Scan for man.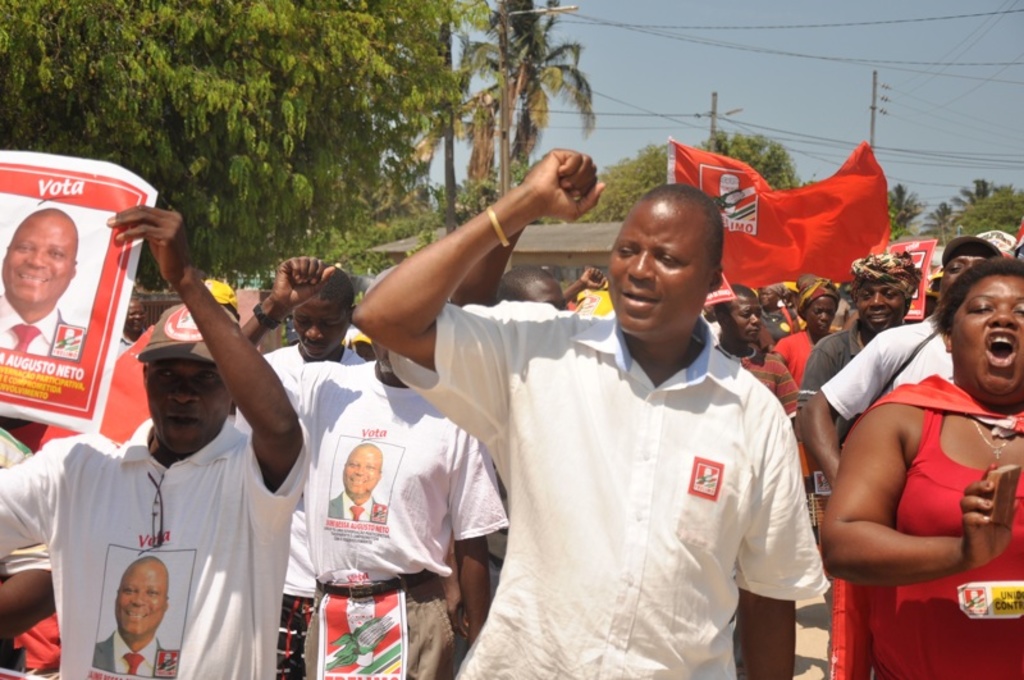
Scan result: select_region(330, 437, 388, 526).
